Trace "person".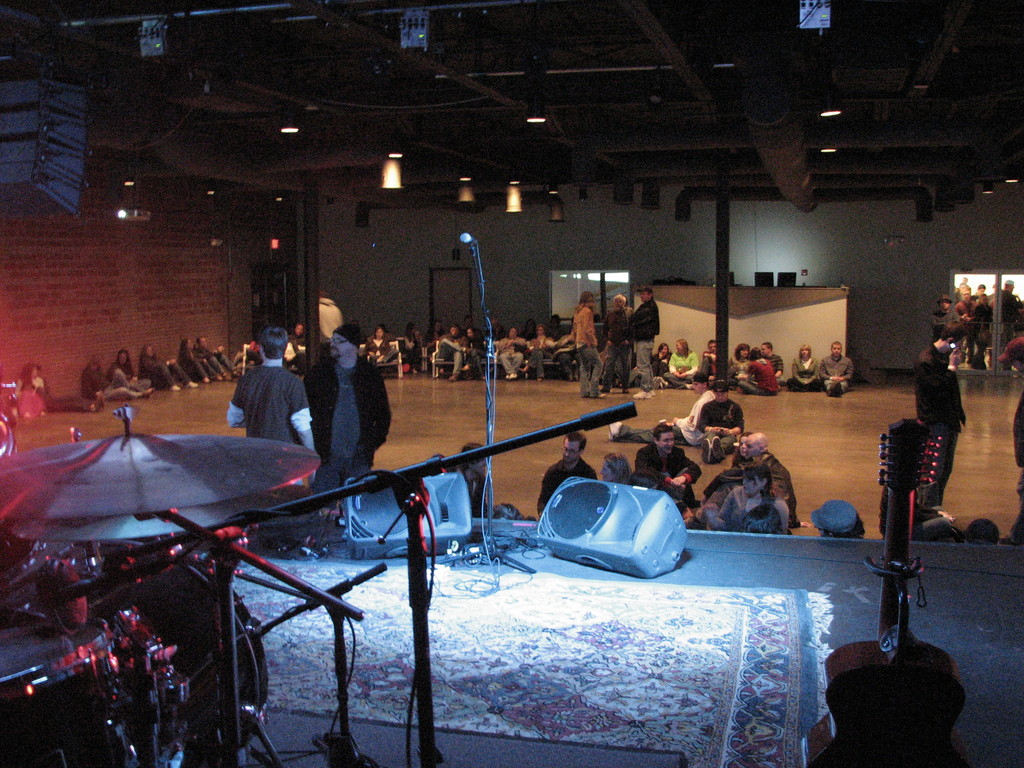
Traced to box=[631, 419, 704, 525].
